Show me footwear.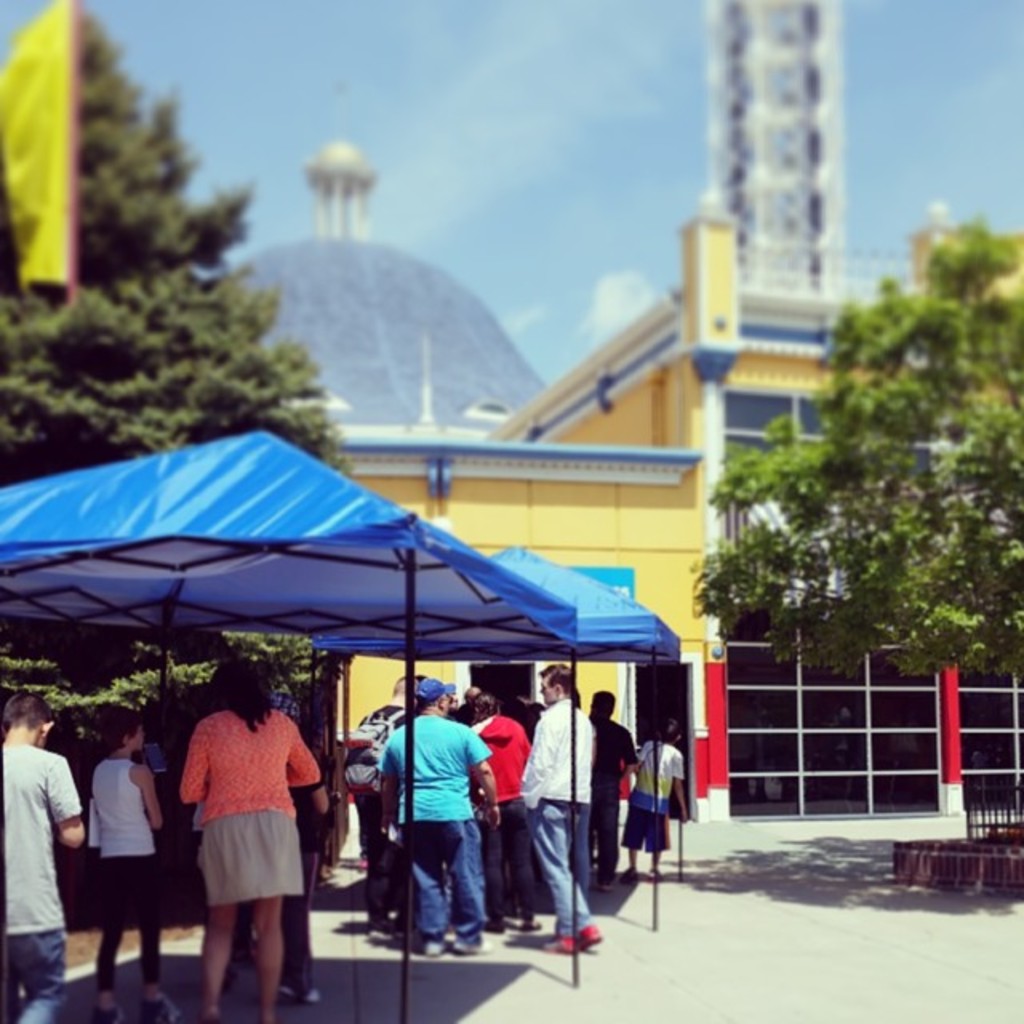
footwear is here: <box>136,998,182,1019</box>.
